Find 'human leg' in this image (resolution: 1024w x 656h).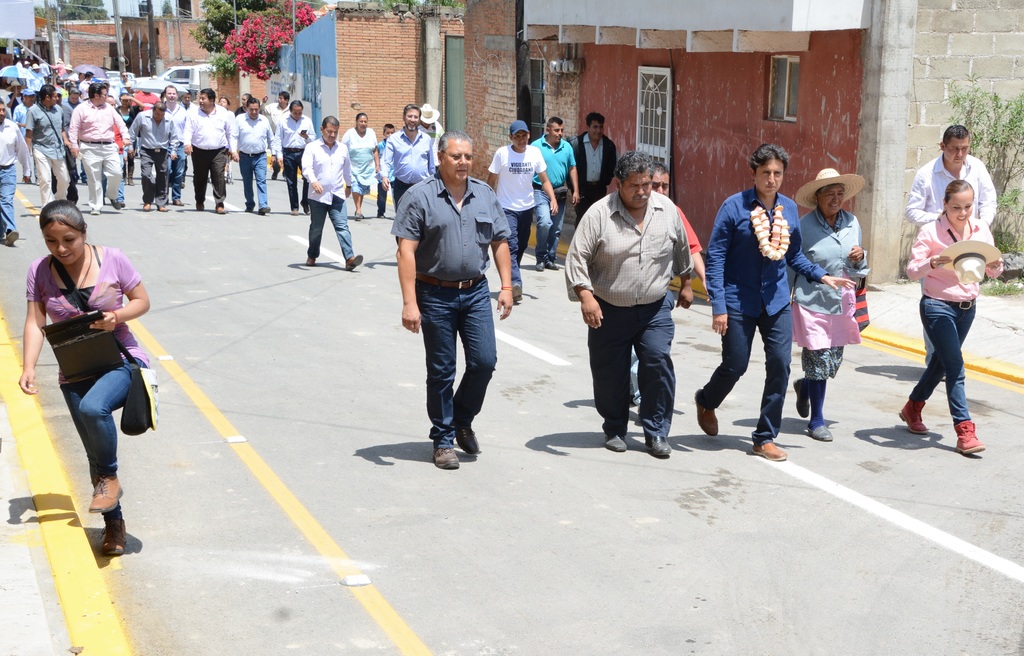
{"left": 192, "top": 151, "right": 211, "bottom": 214}.
